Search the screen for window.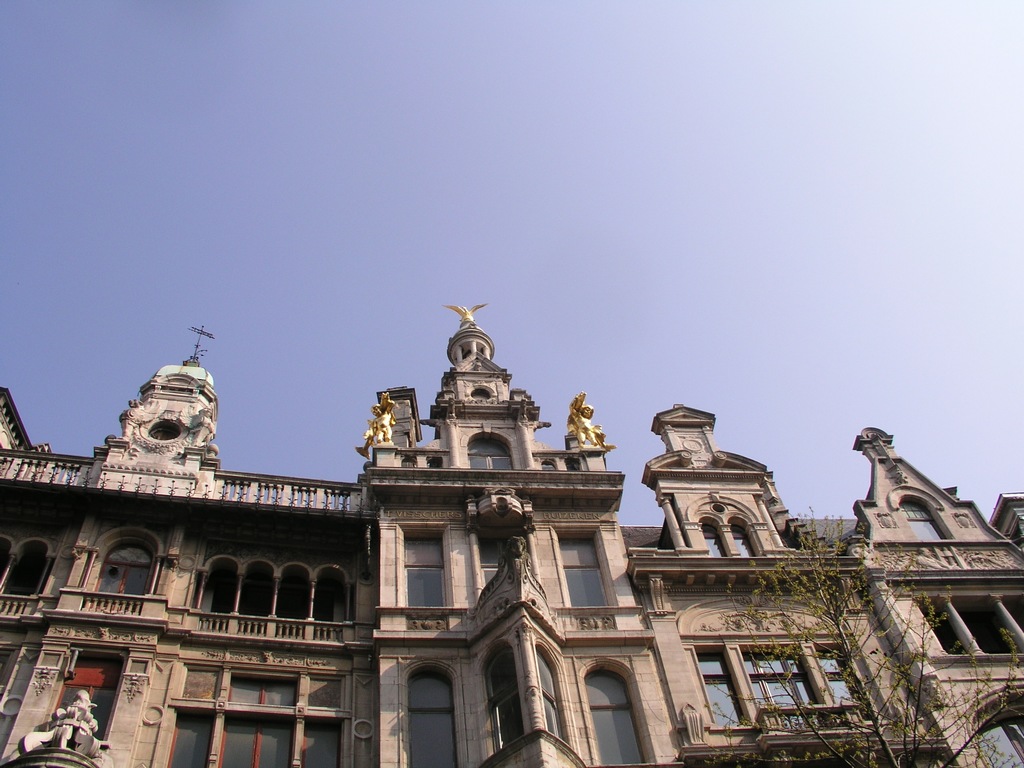
Found at box(88, 544, 163, 594).
